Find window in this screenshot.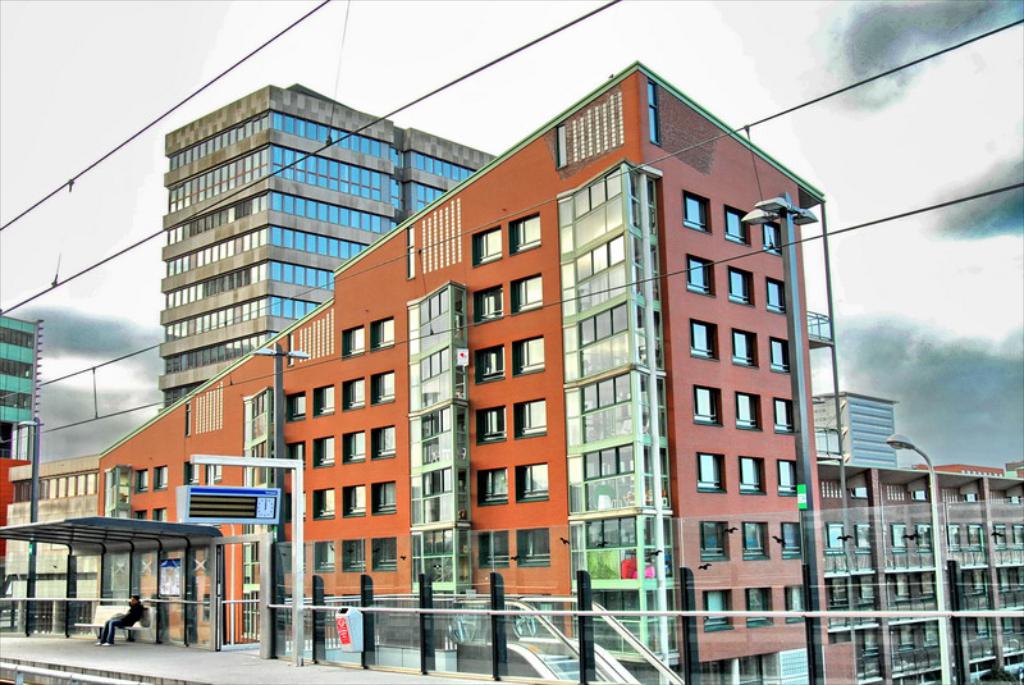
The bounding box for window is box=[372, 480, 399, 513].
